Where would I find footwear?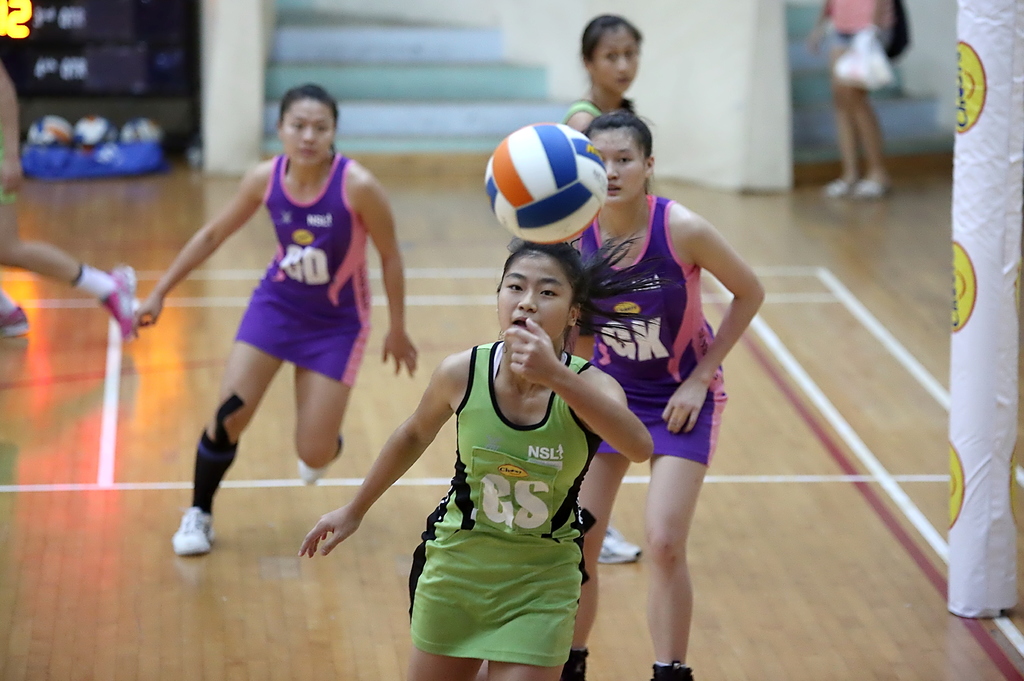
At pyautogui.locateOnScreen(594, 522, 647, 565).
